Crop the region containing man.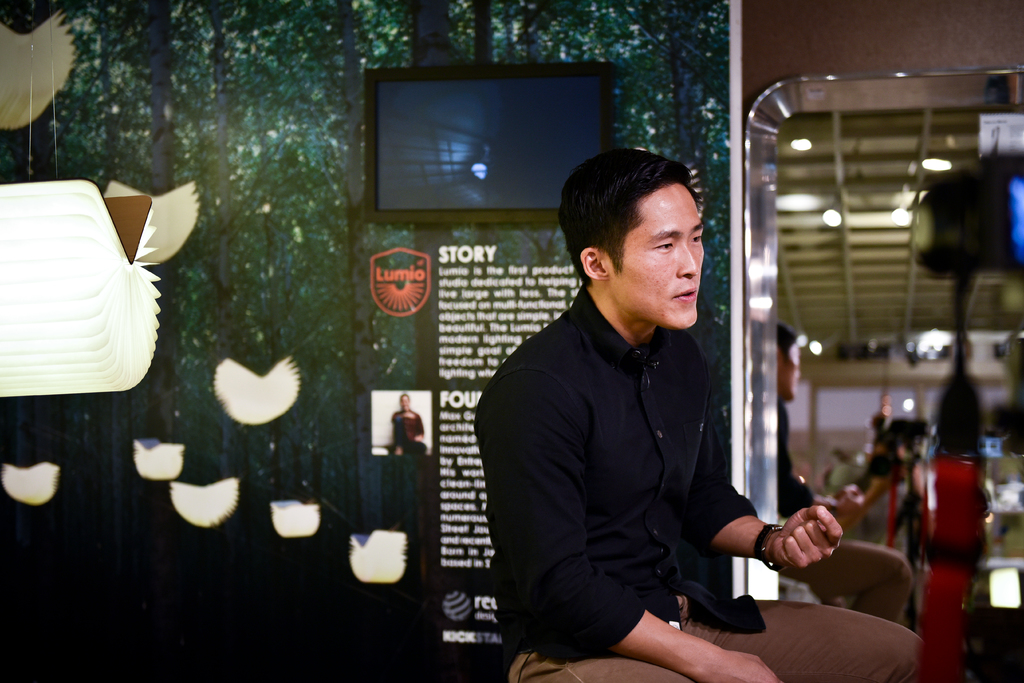
Crop region: detection(473, 147, 925, 682).
